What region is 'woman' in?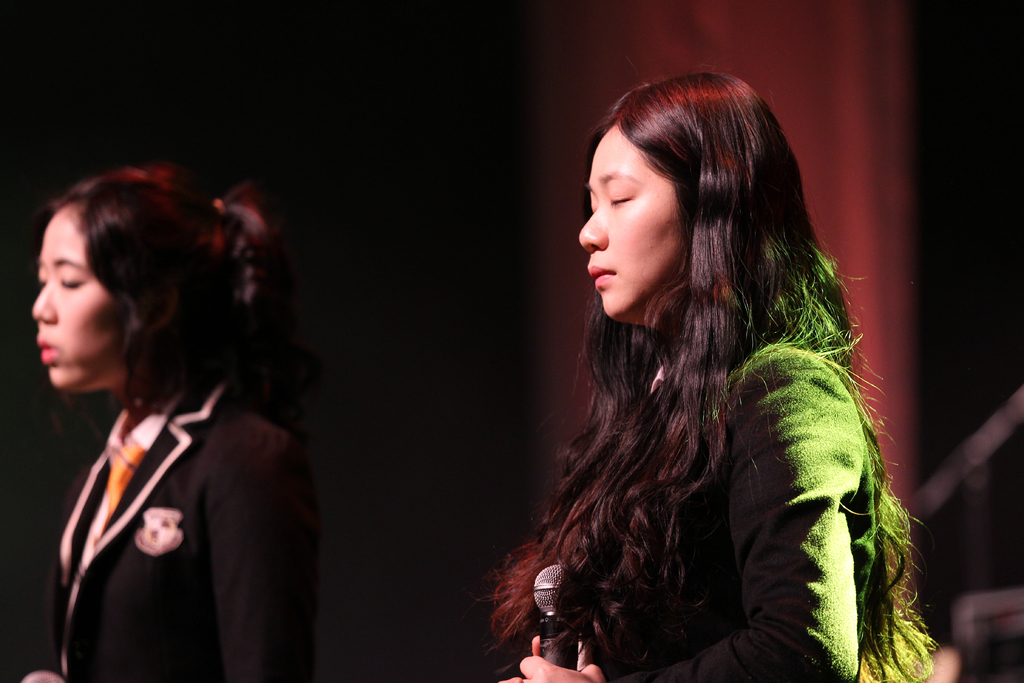
[480,59,897,679].
